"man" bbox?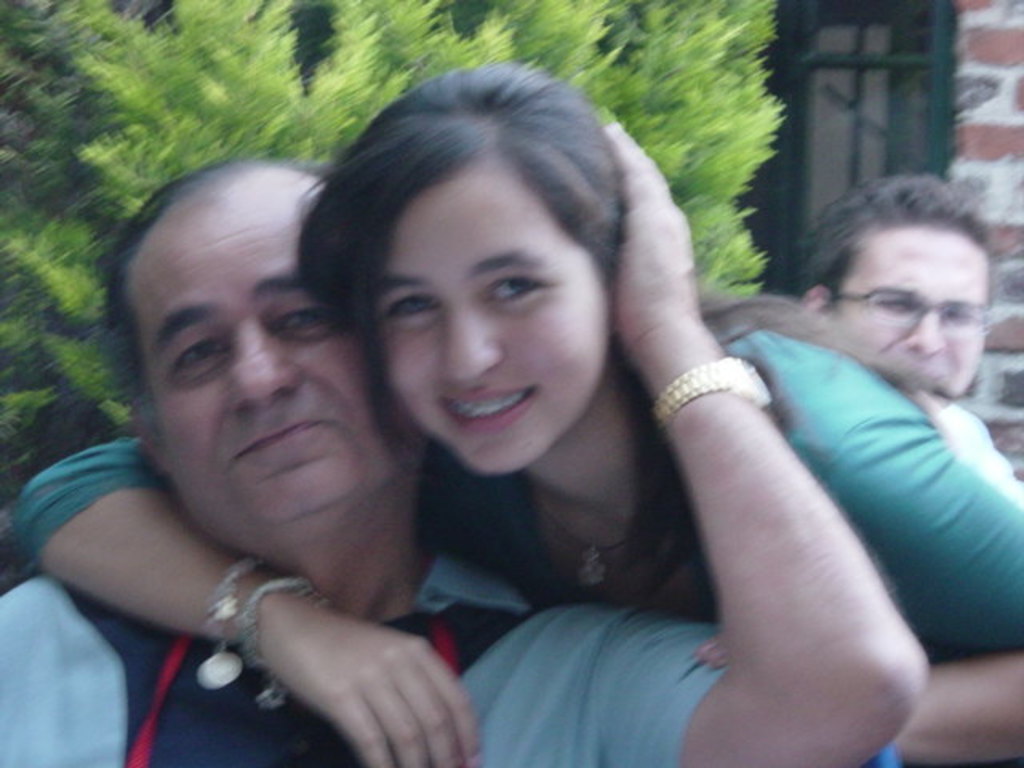
(814,173,1022,517)
